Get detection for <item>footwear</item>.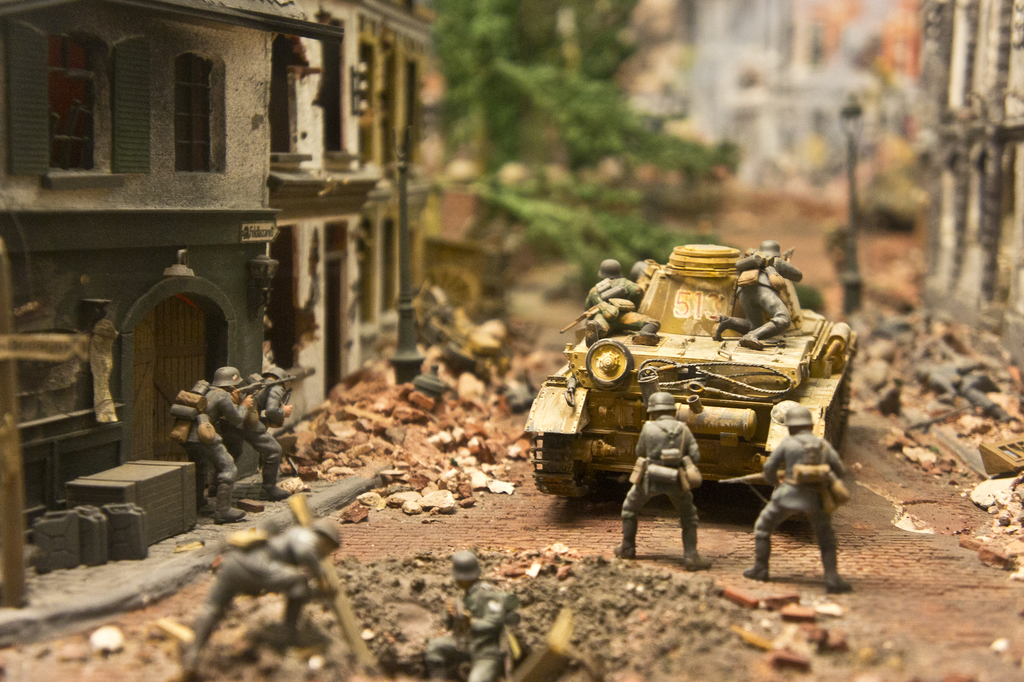
Detection: 634/321/662/344.
